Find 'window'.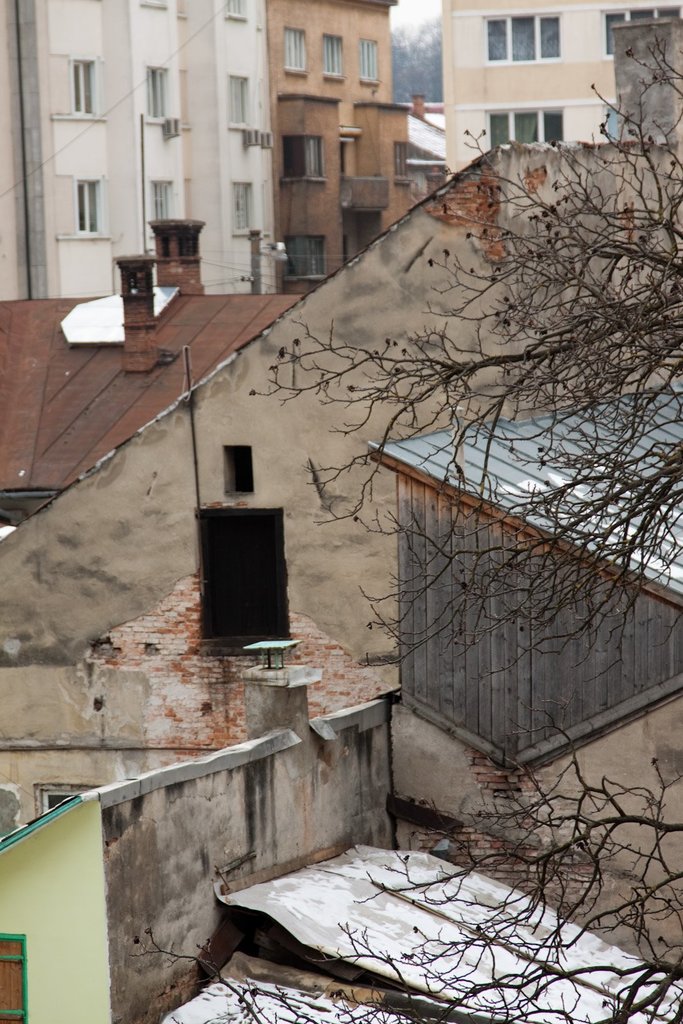
select_region(285, 235, 333, 280).
